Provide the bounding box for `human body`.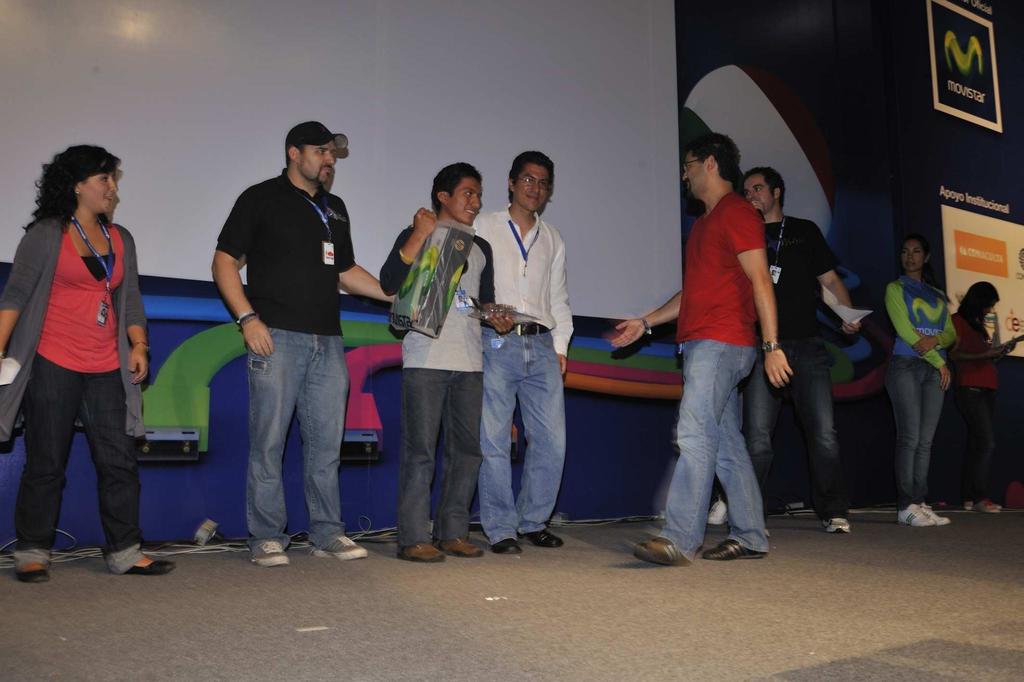
[372,160,509,569].
